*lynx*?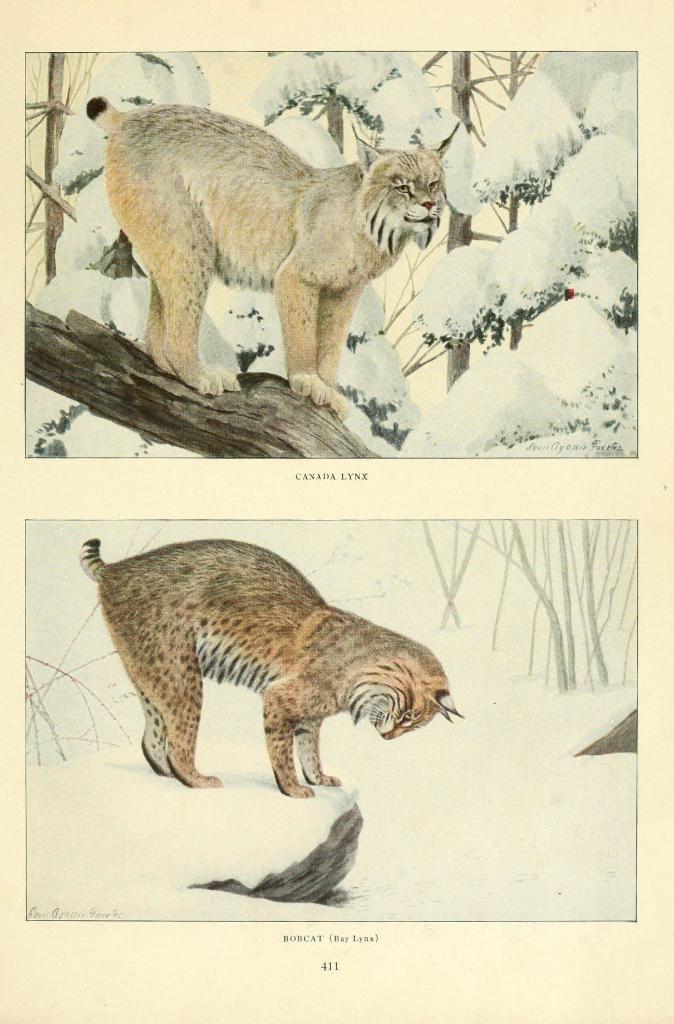
(x1=74, y1=538, x2=466, y2=800)
